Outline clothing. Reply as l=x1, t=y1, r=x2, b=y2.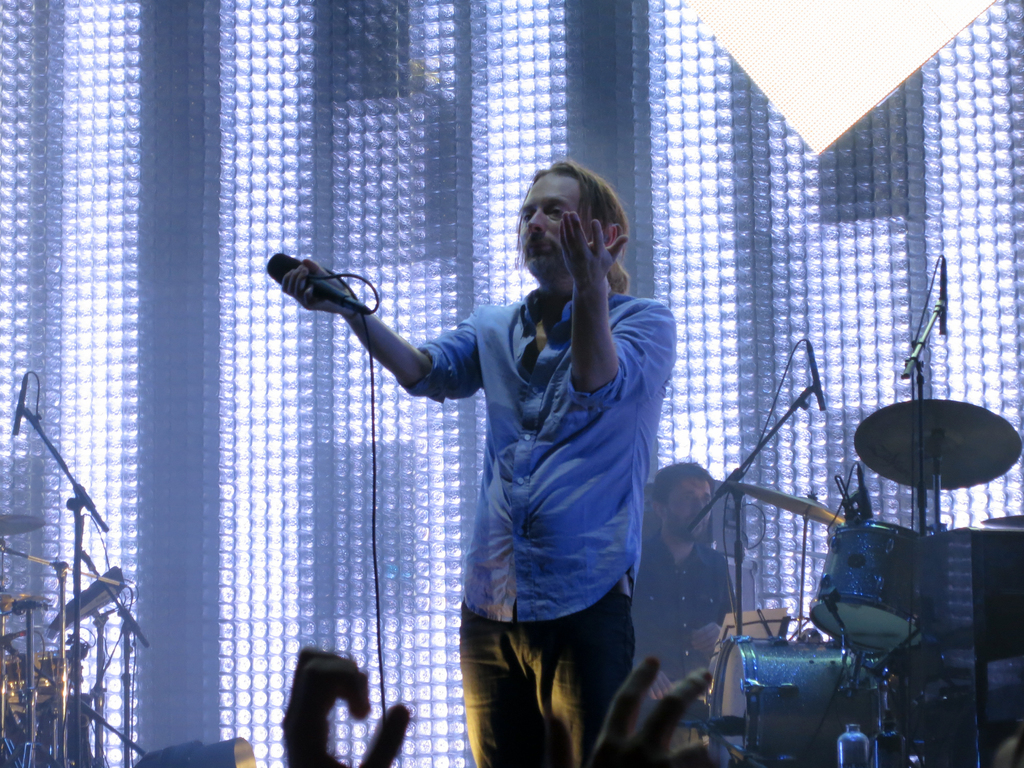
l=411, t=284, r=676, b=767.
